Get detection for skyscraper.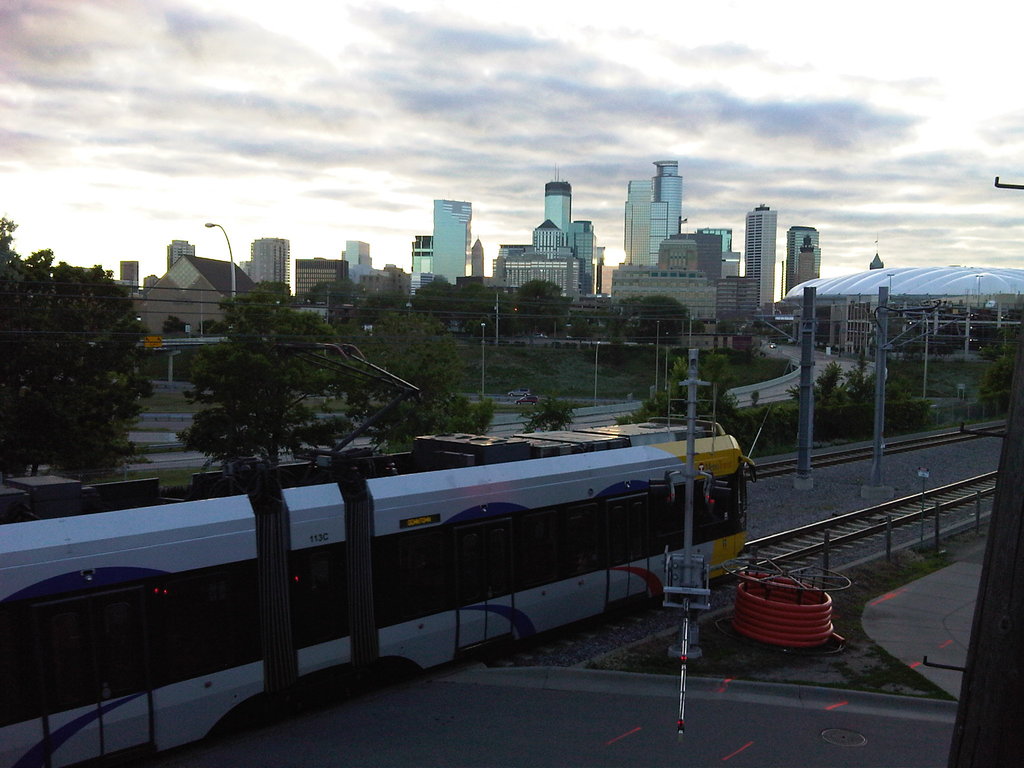
Detection: crop(626, 150, 684, 271).
